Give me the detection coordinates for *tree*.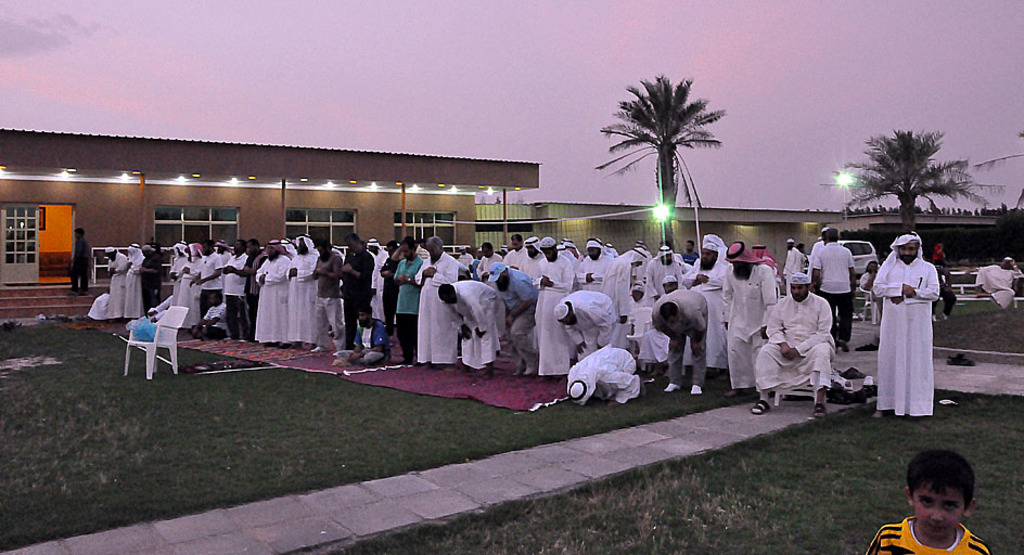
843 113 974 216.
